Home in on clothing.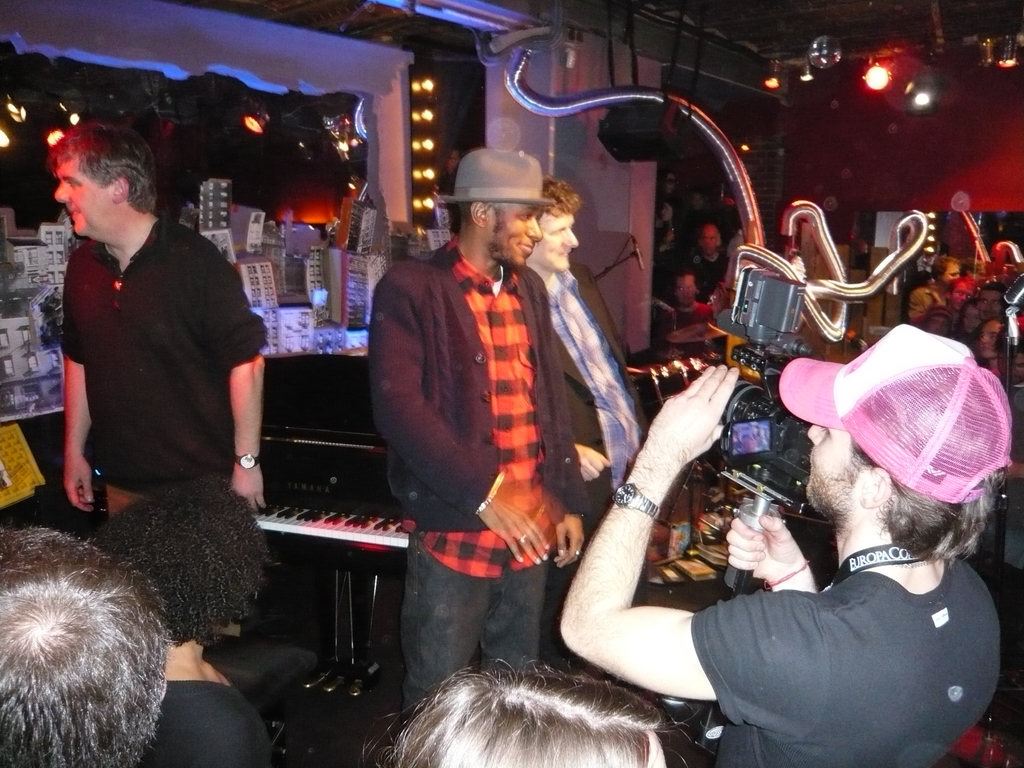
Homed in at (left=552, top=266, right=650, bottom=502).
